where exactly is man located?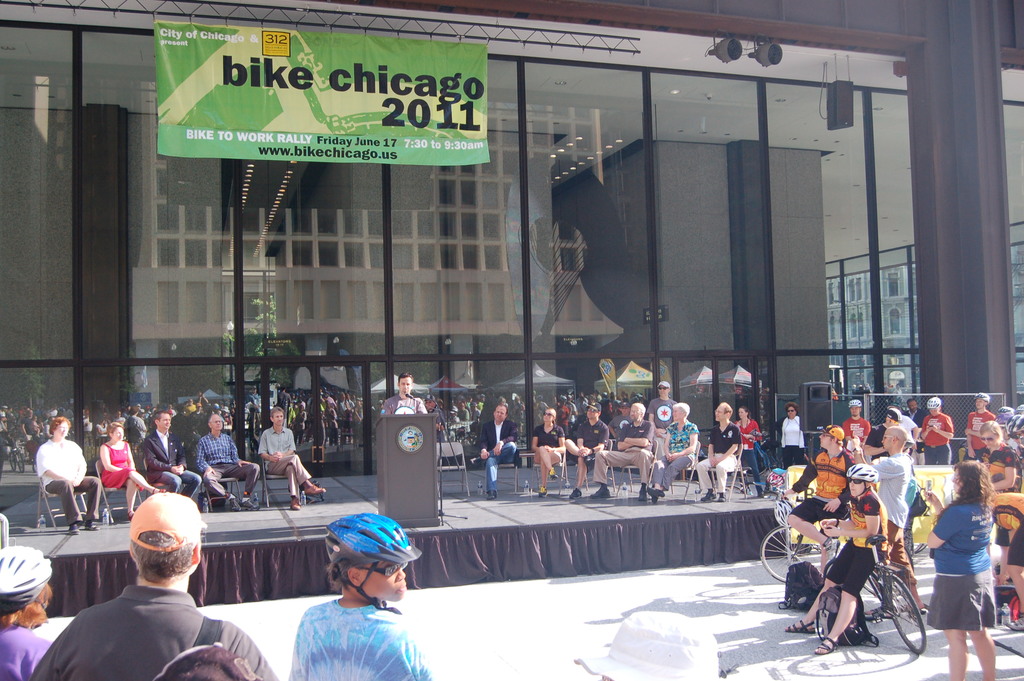
Its bounding box is <box>589,399,656,504</box>.
